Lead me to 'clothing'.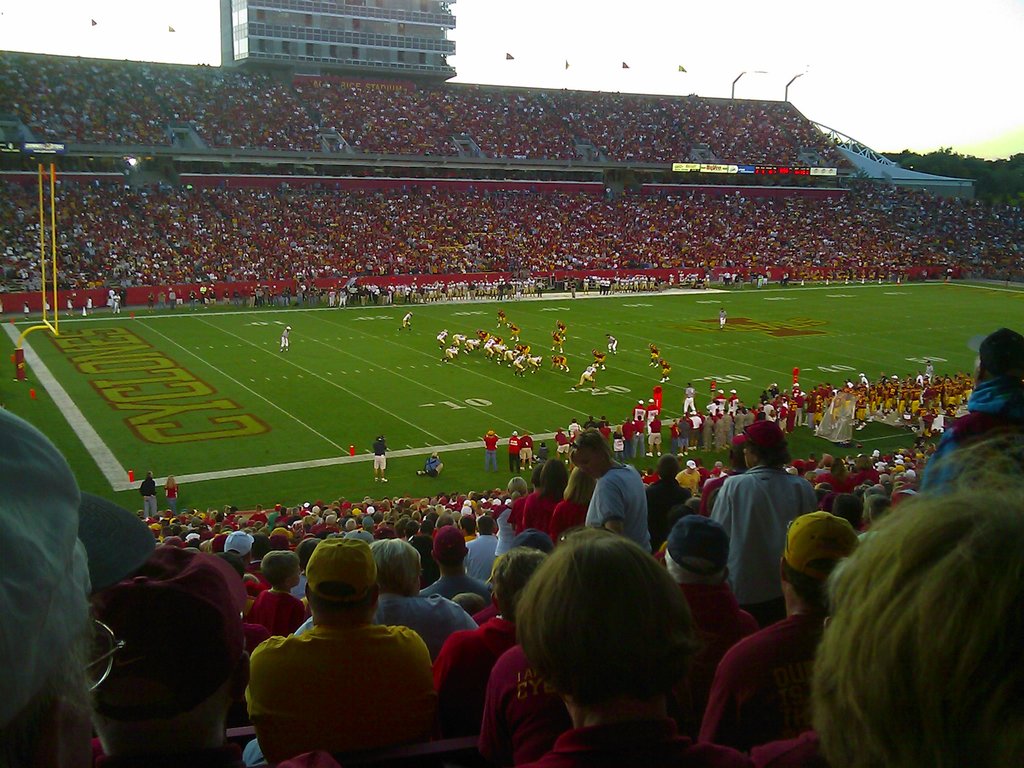
Lead to {"x1": 551, "y1": 332, "x2": 562, "y2": 346}.
